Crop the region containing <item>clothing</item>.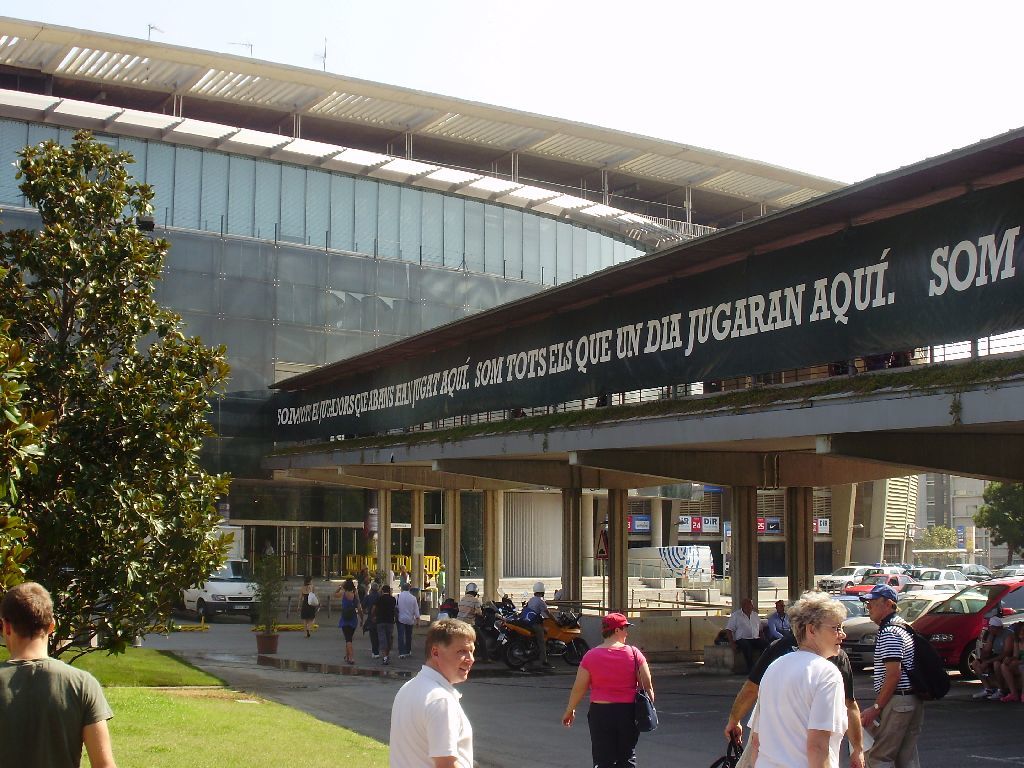
Crop region: (0, 653, 114, 767).
